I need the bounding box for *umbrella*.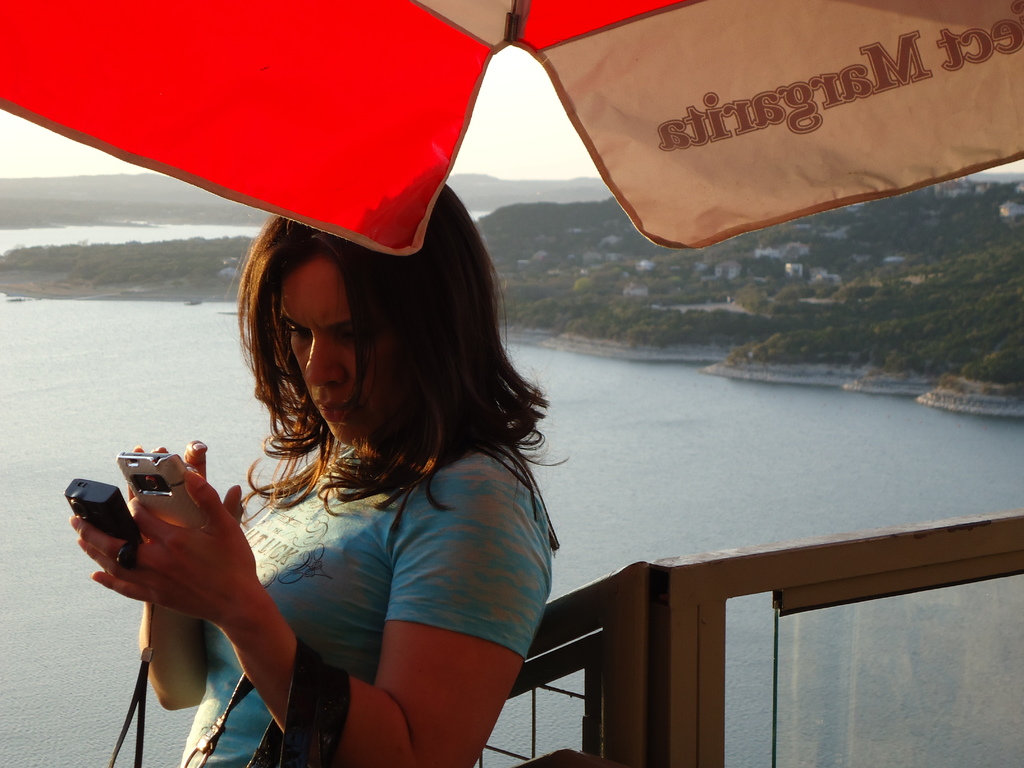
Here it is: rect(0, 0, 1023, 257).
